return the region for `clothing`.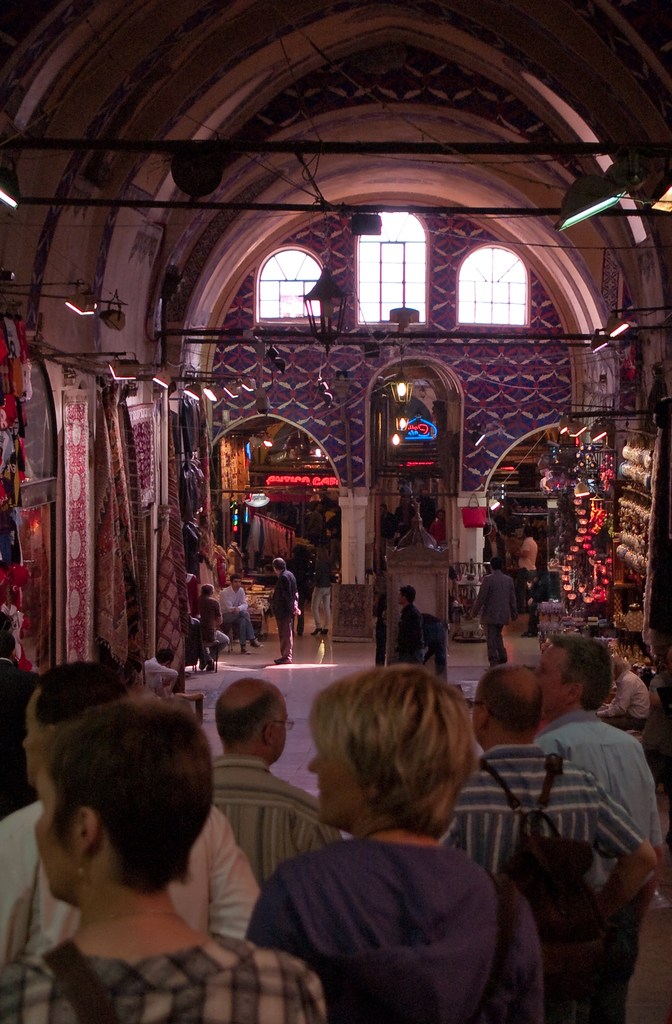
396, 601, 424, 666.
